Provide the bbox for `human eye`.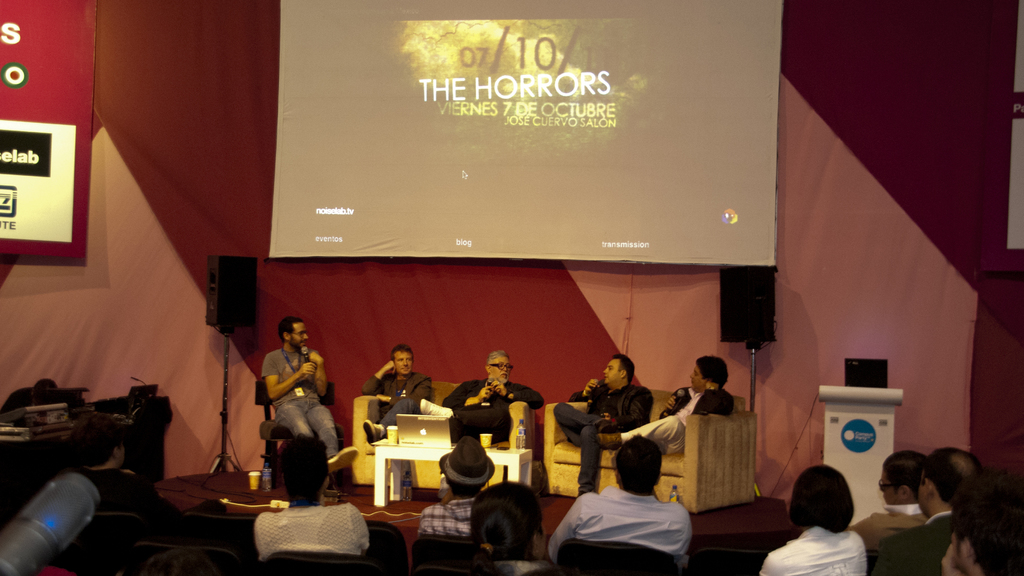
<region>396, 357, 403, 362</region>.
